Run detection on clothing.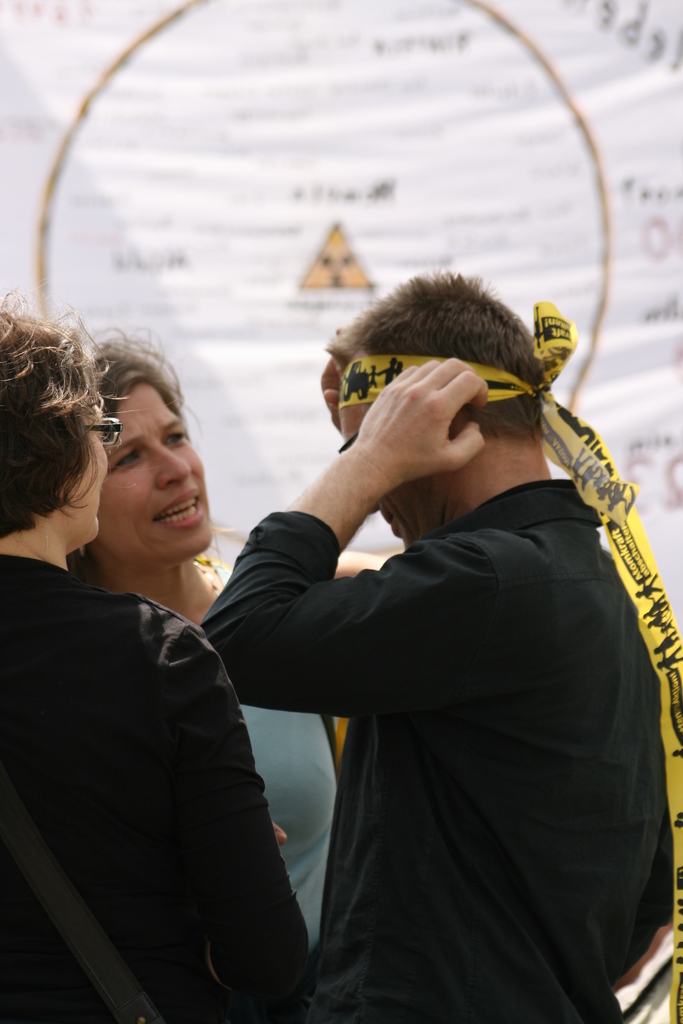
Result: (left=6, top=474, right=300, bottom=1023).
